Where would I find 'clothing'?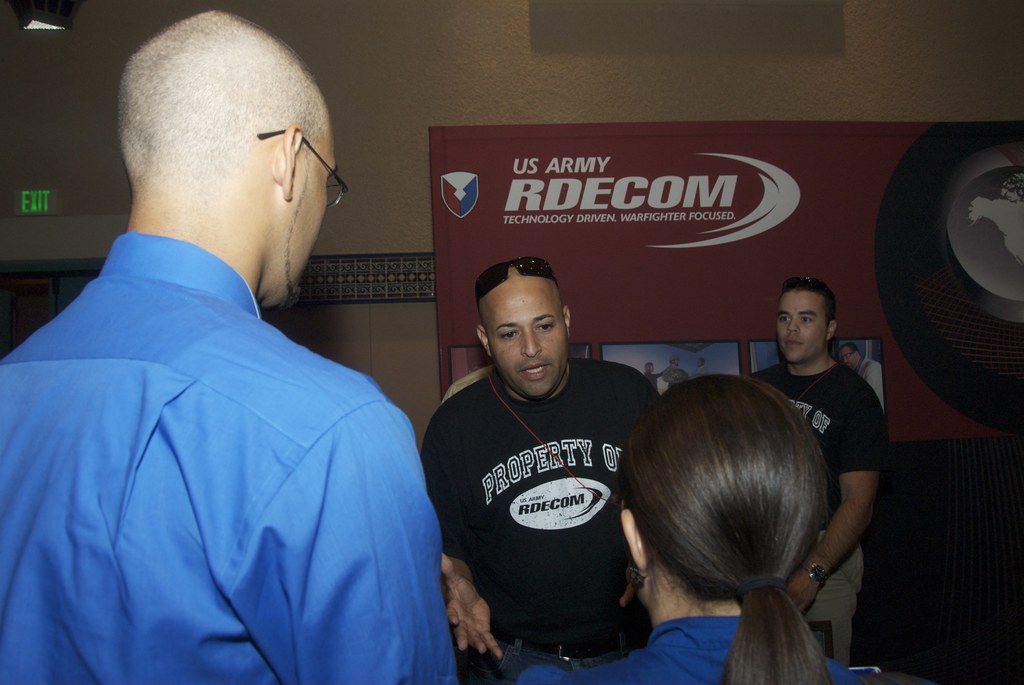
At box(665, 364, 678, 389).
